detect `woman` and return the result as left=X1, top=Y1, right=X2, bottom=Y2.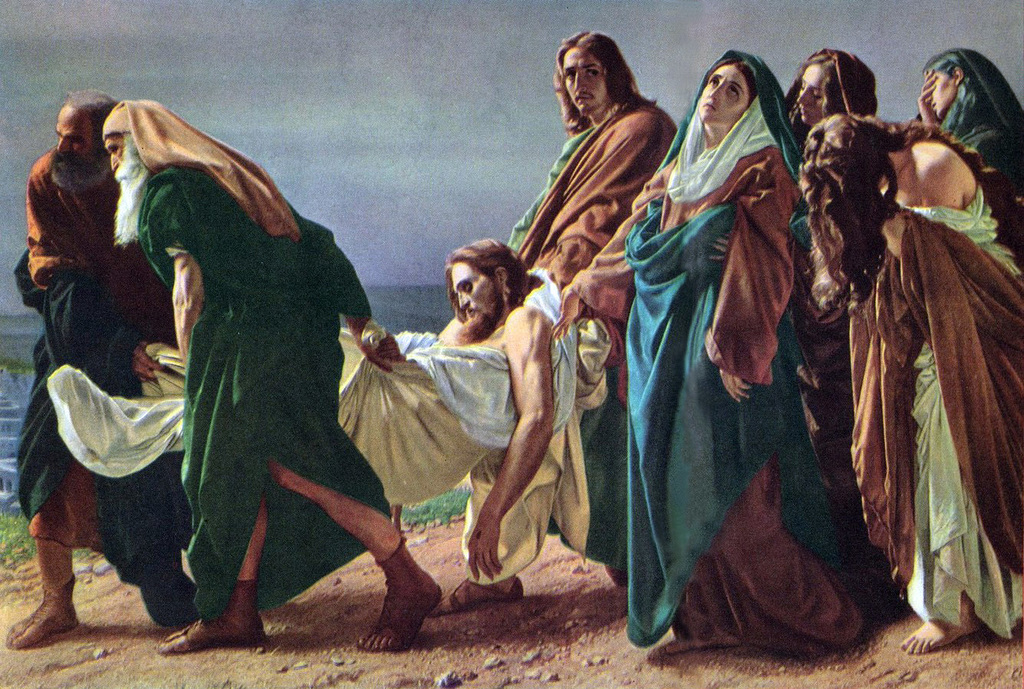
left=907, top=49, right=1023, bottom=226.
